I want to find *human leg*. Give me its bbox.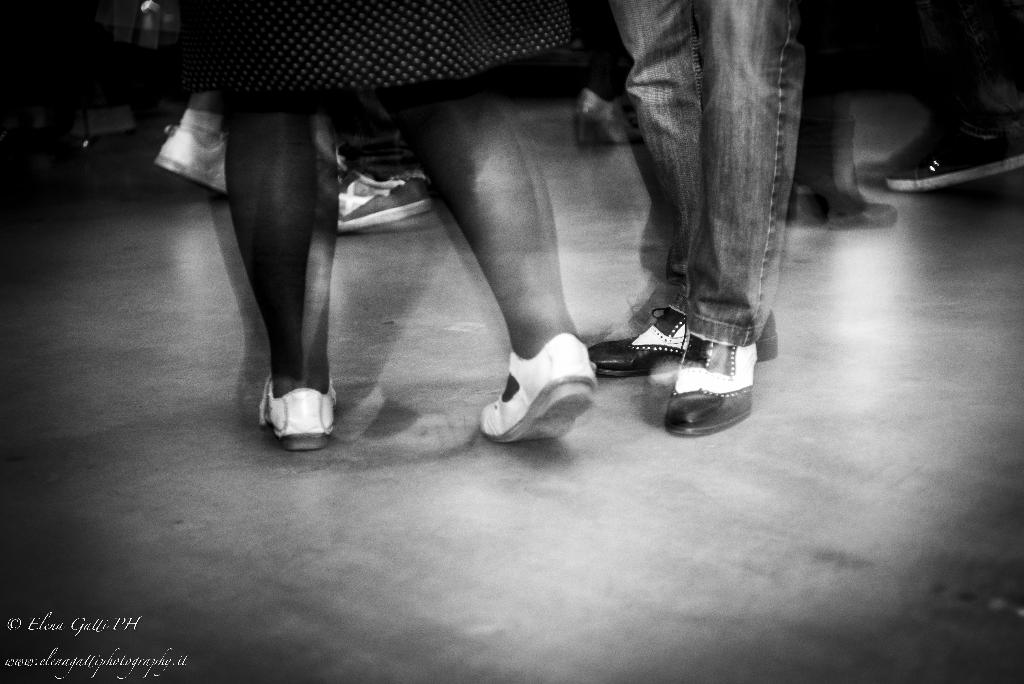
box=[593, 2, 779, 377].
